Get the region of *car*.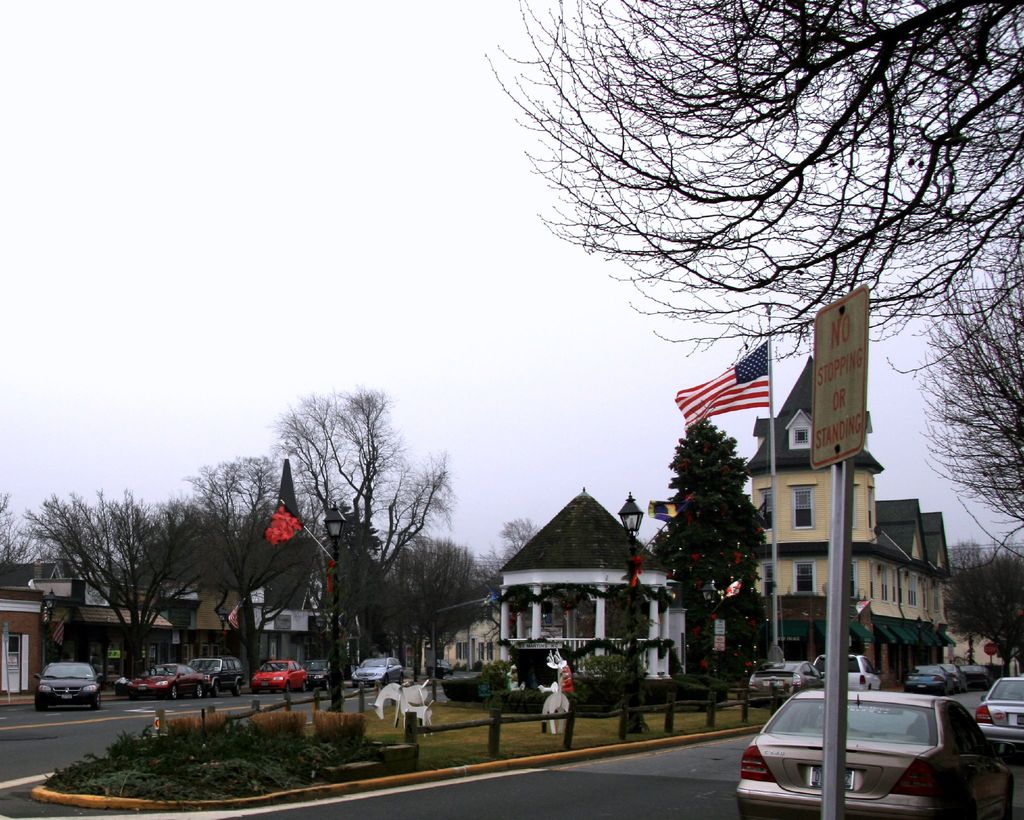
{"x1": 745, "y1": 662, "x2": 824, "y2": 704}.
